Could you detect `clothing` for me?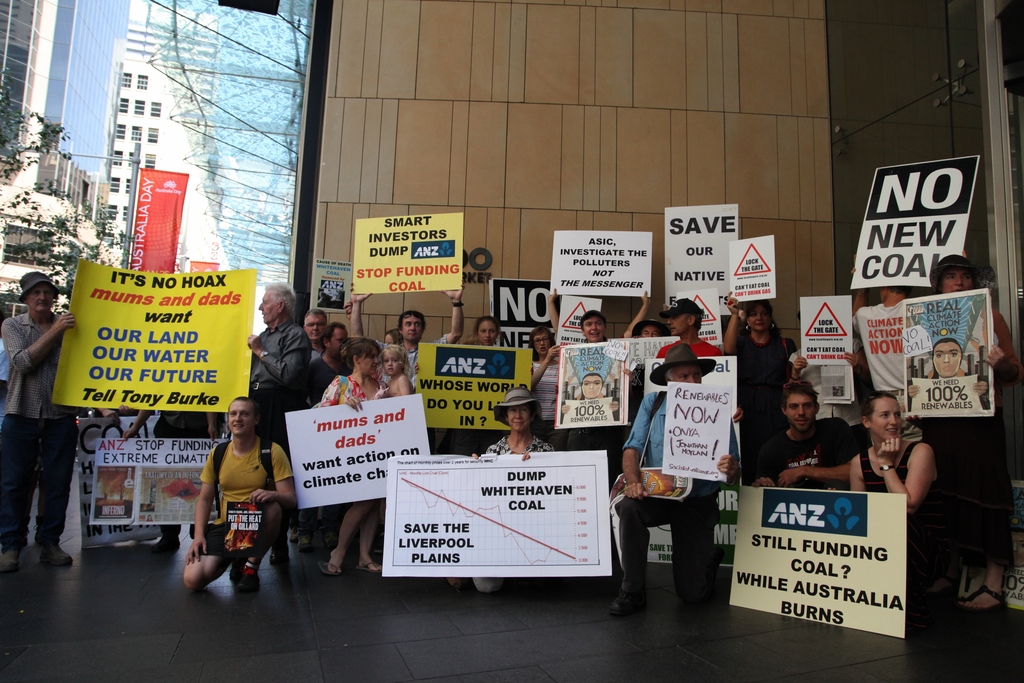
Detection result: detection(729, 329, 794, 455).
